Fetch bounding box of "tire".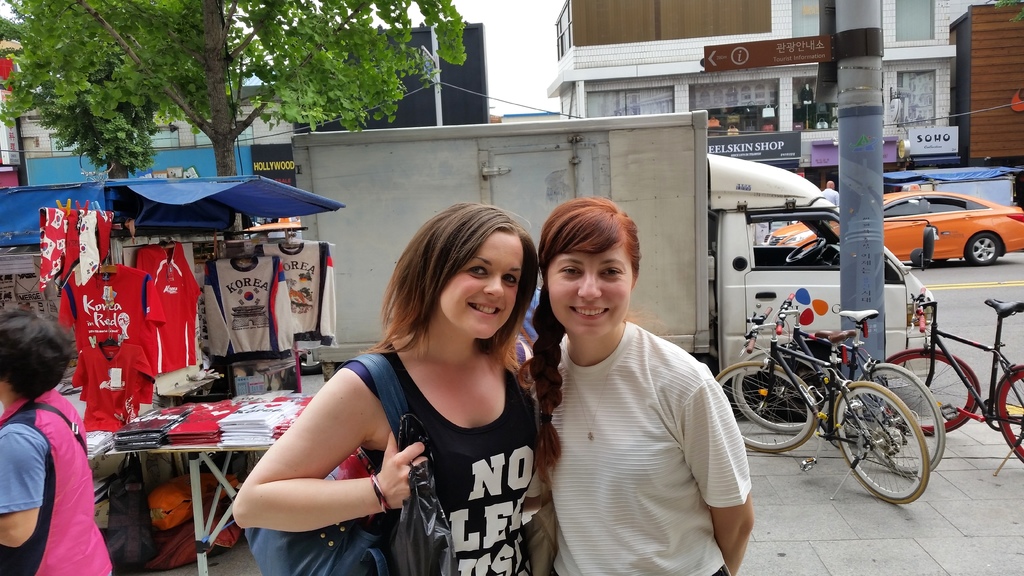
Bbox: [731, 343, 832, 436].
